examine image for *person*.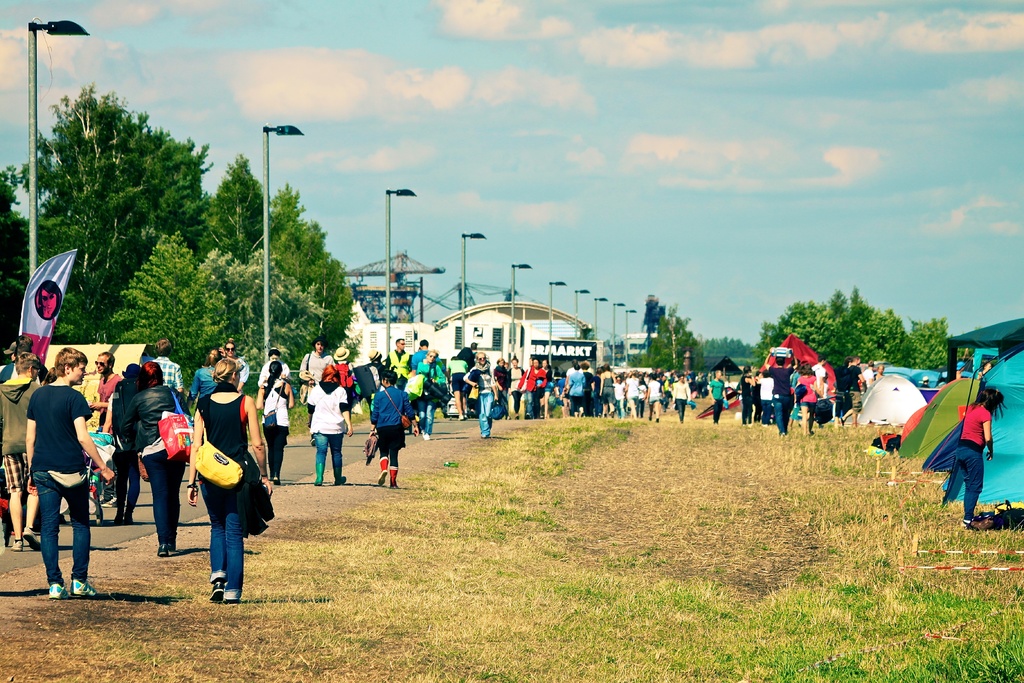
Examination result: 416:349:445:441.
